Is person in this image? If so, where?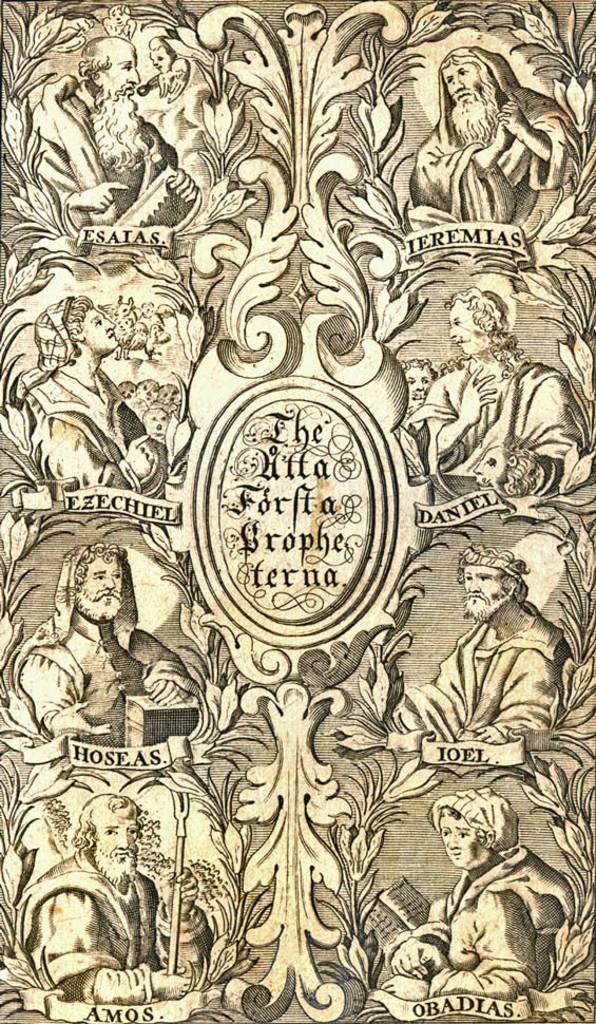
Yes, at [left=11, top=543, right=212, bottom=777].
